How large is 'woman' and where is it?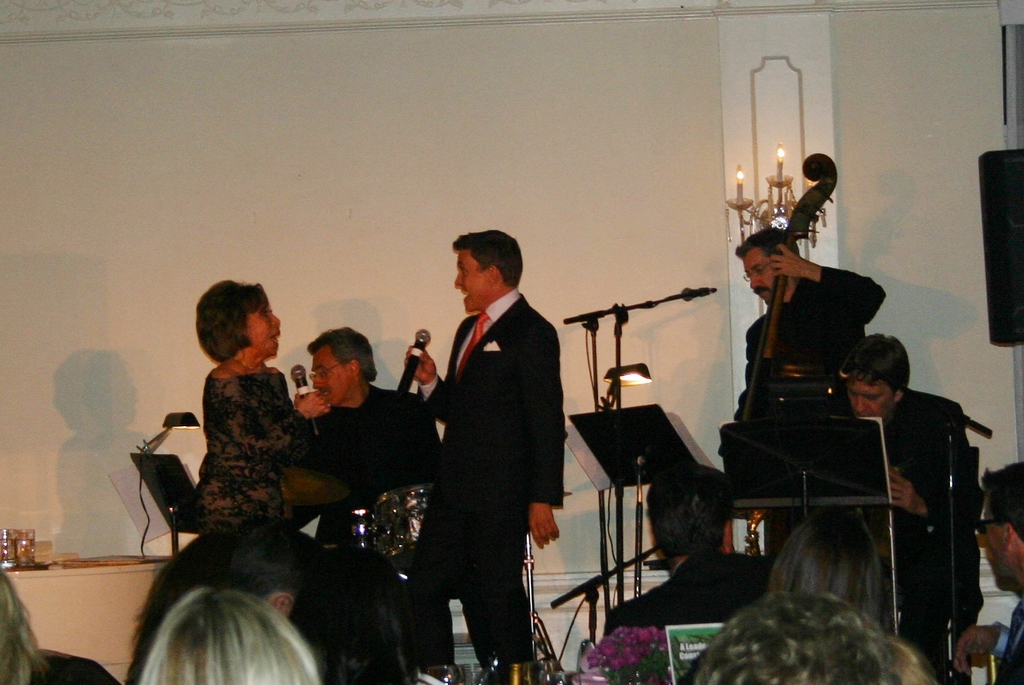
Bounding box: <box>772,499,883,615</box>.
